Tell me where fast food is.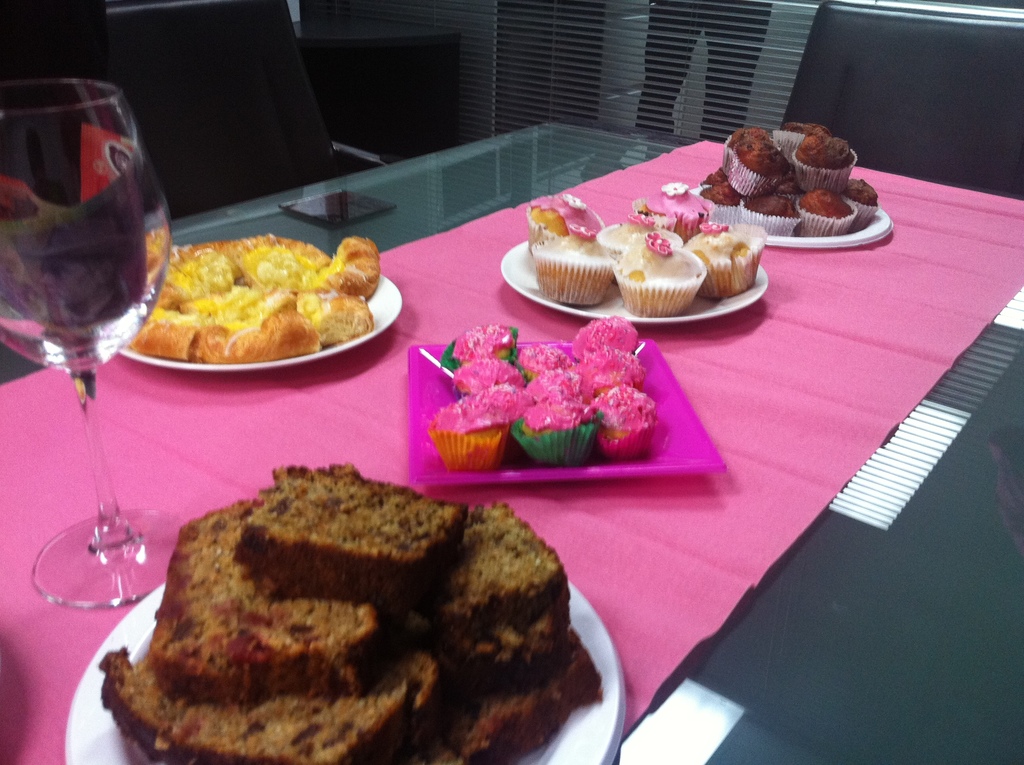
fast food is at bbox(100, 462, 605, 764).
